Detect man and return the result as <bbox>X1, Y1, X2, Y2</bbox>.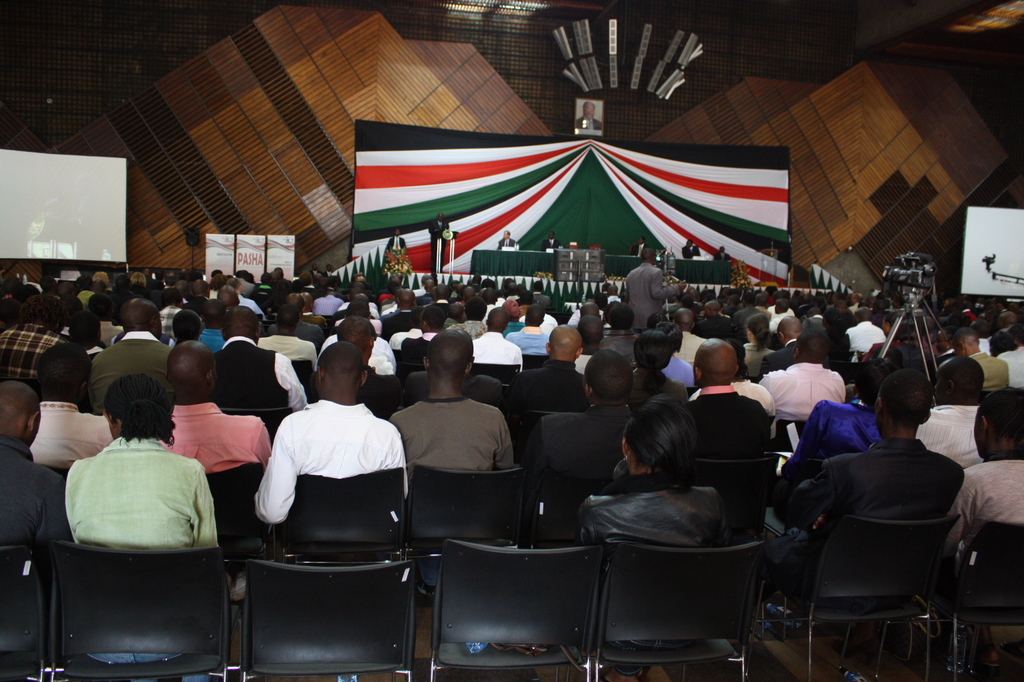
<bbox>681, 240, 701, 259</bbox>.
